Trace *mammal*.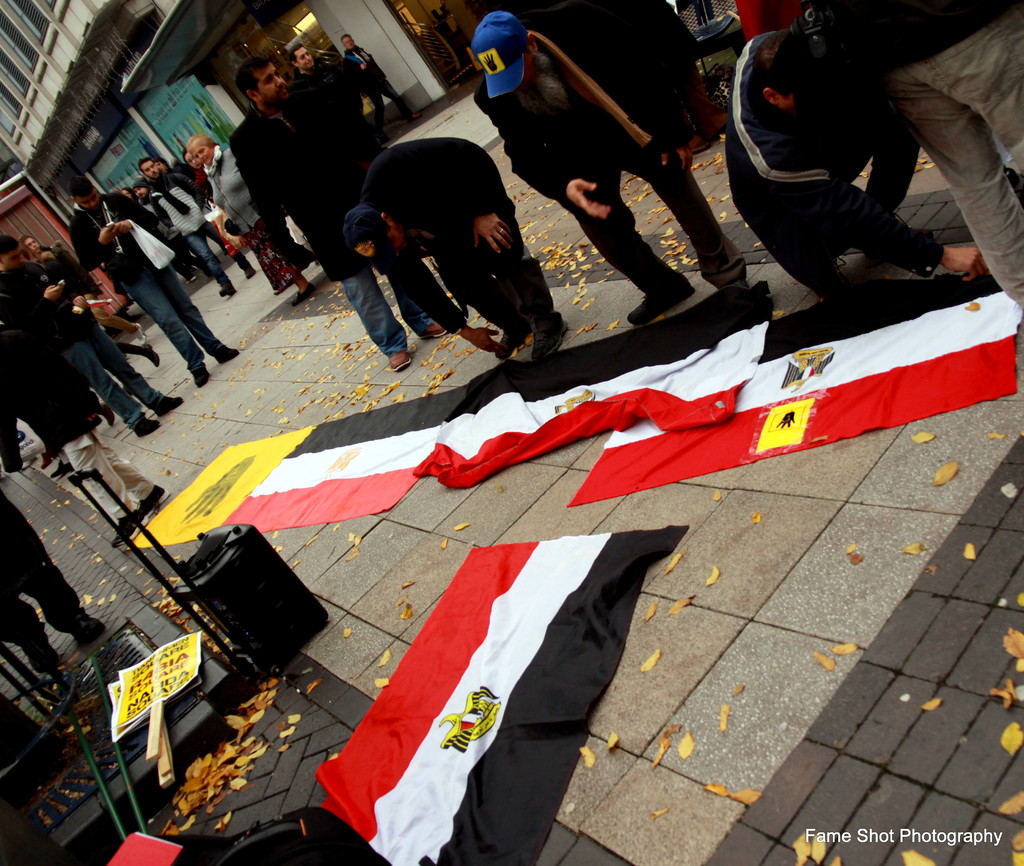
Traced to (0,230,182,436).
